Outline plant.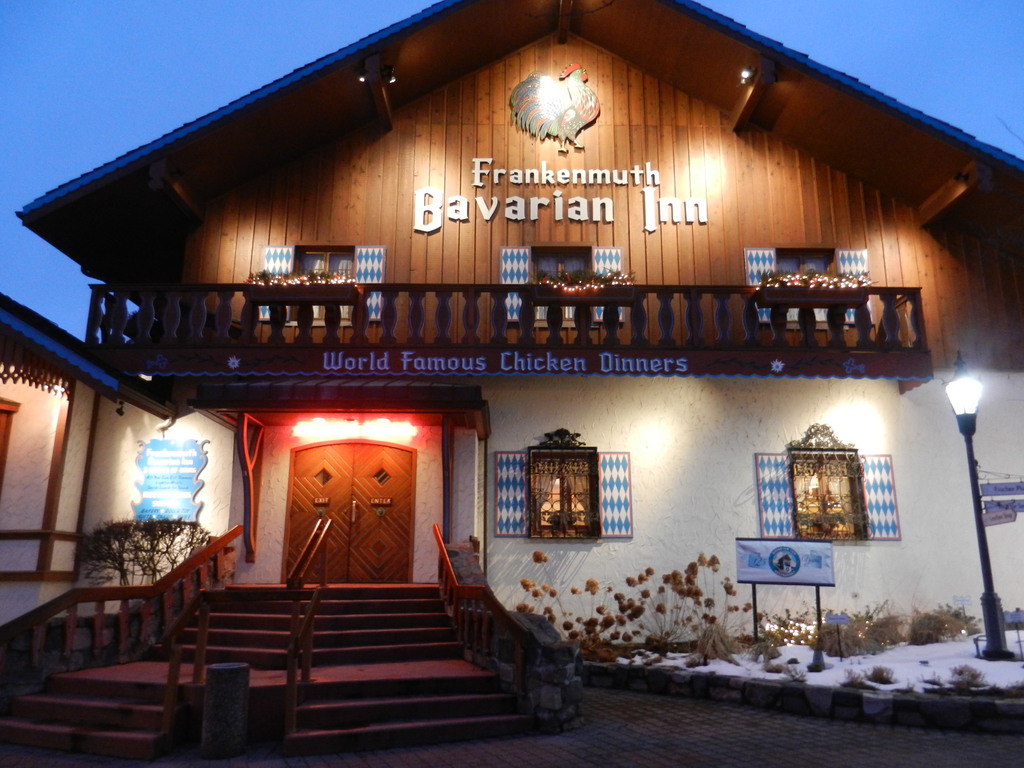
Outline: Rect(862, 663, 898, 685).
